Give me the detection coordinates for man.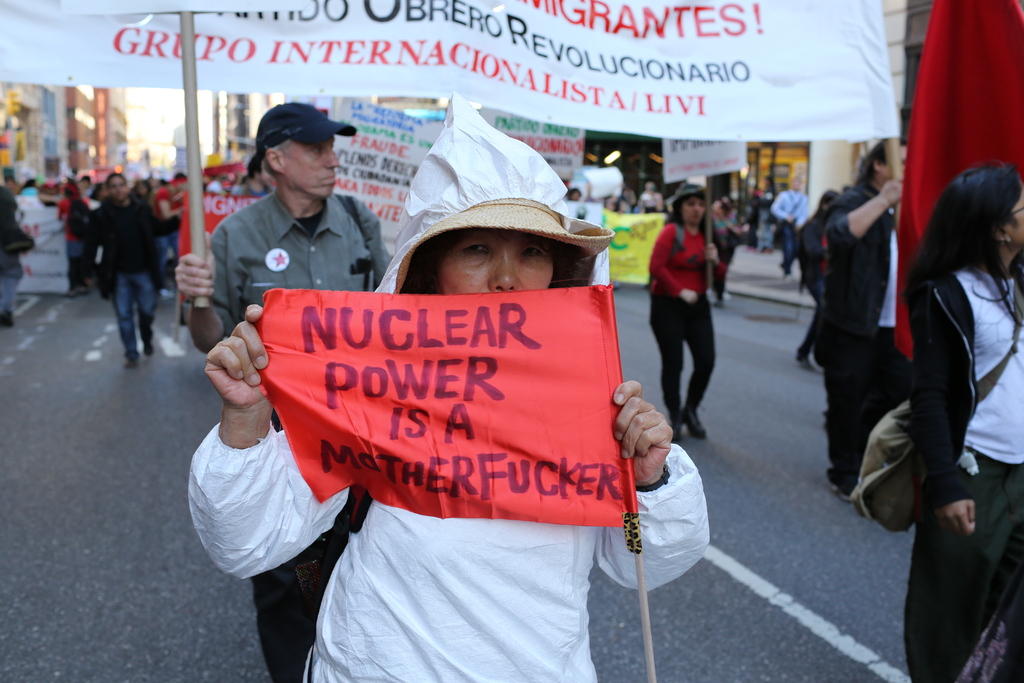
x1=816, y1=136, x2=902, y2=504.
